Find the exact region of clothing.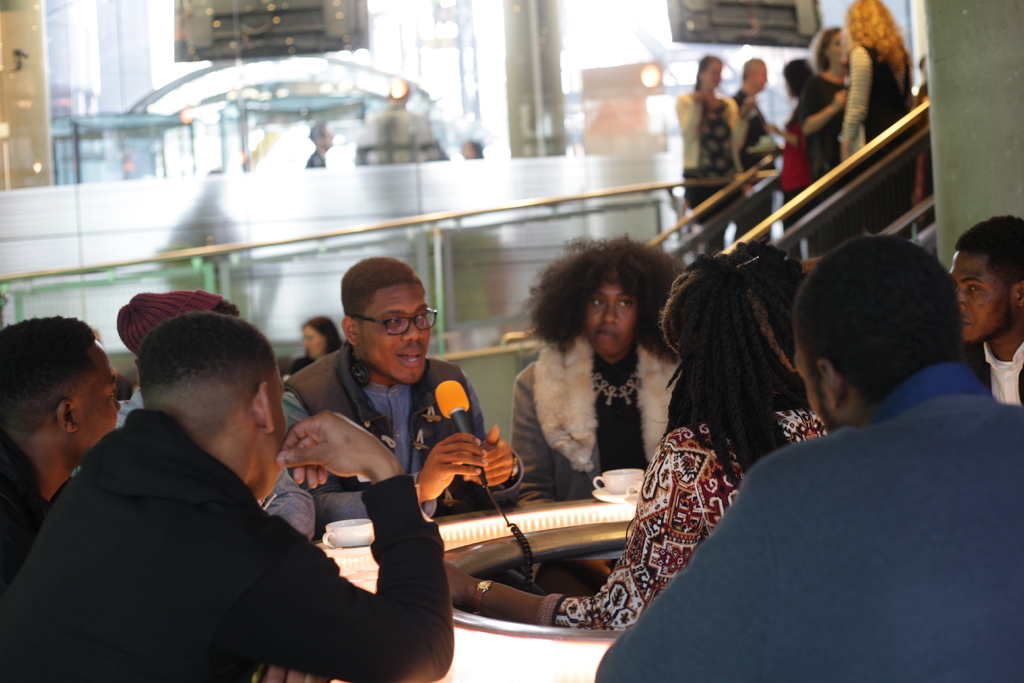
Exact region: (x1=510, y1=327, x2=684, y2=494).
